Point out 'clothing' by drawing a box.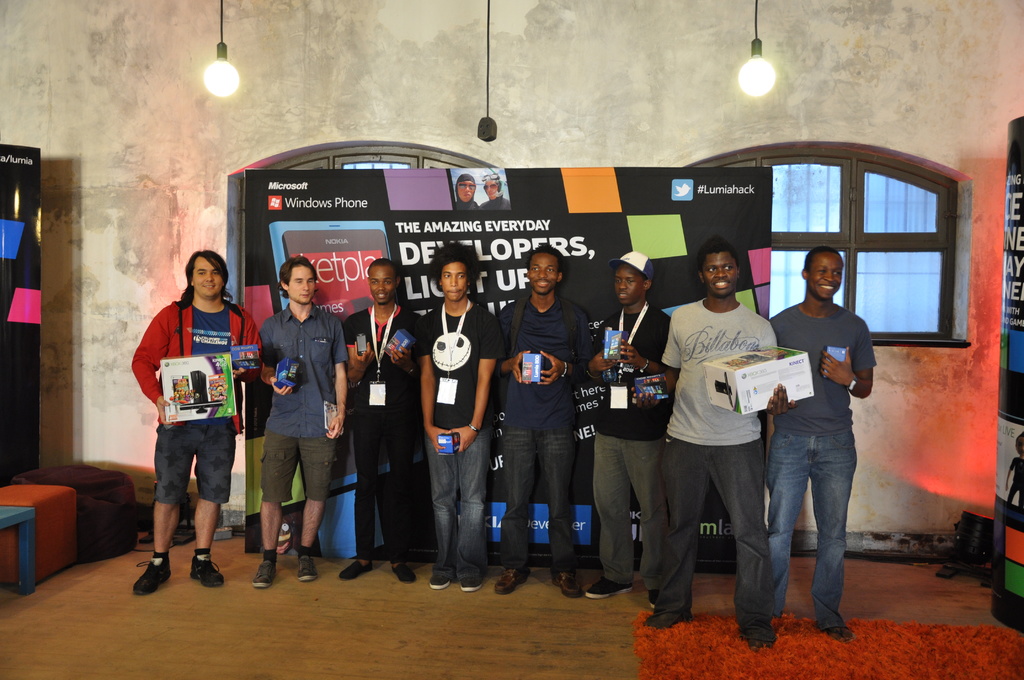
rect(455, 202, 481, 212).
